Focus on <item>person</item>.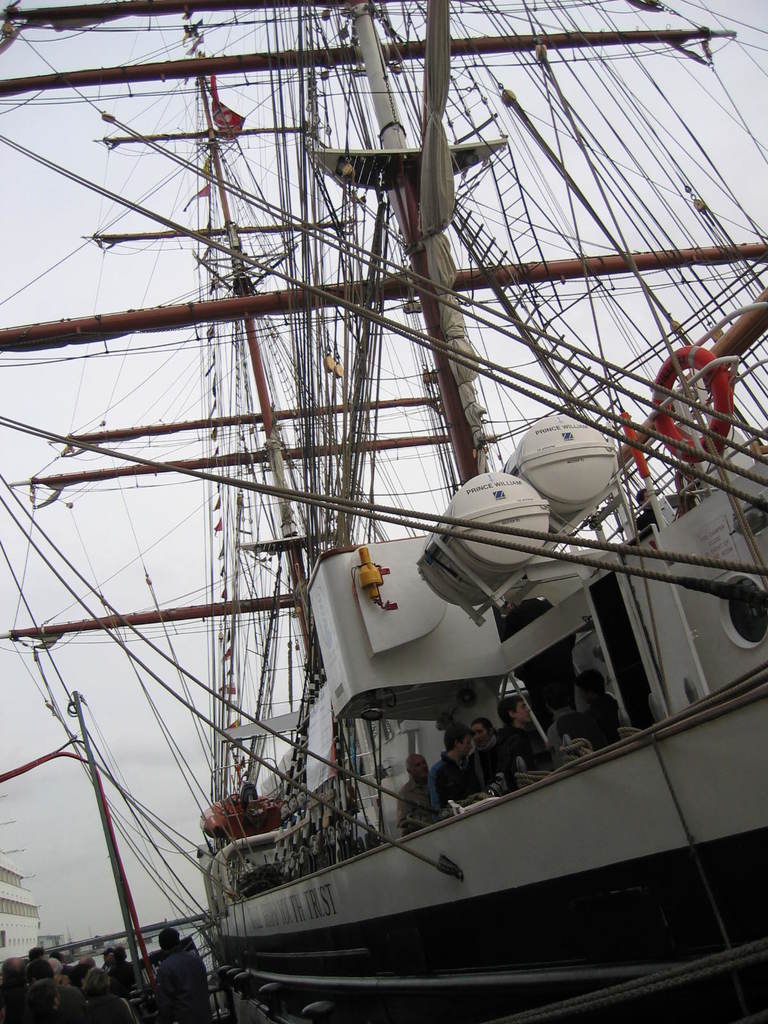
Focused at {"left": 30, "top": 946, "right": 48, "bottom": 958}.
